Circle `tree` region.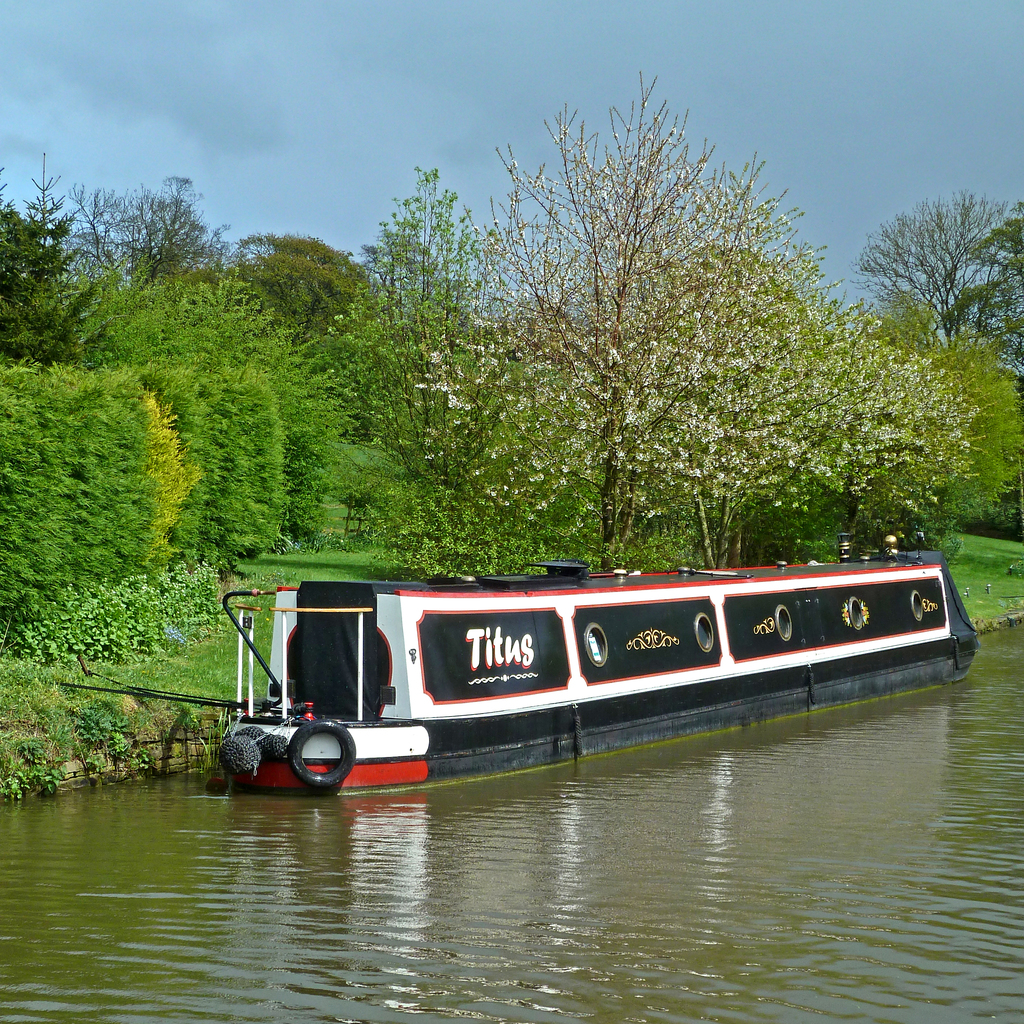
Region: locate(847, 182, 1023, 337).
